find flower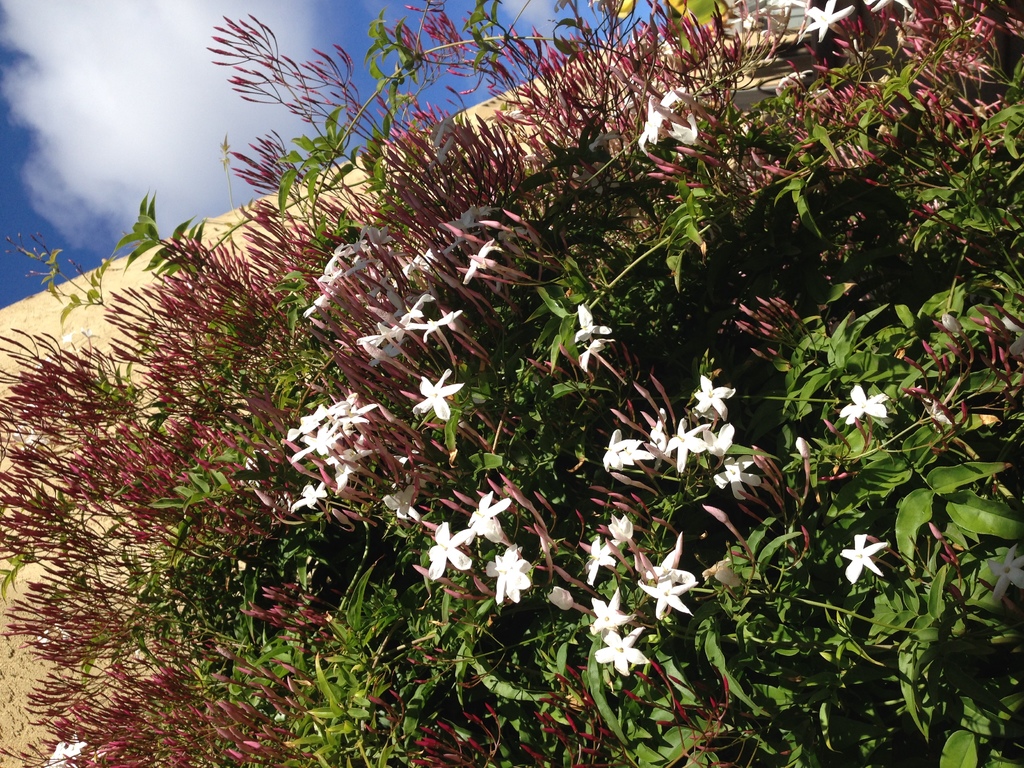
select_region(36, 630, 56, 648)
